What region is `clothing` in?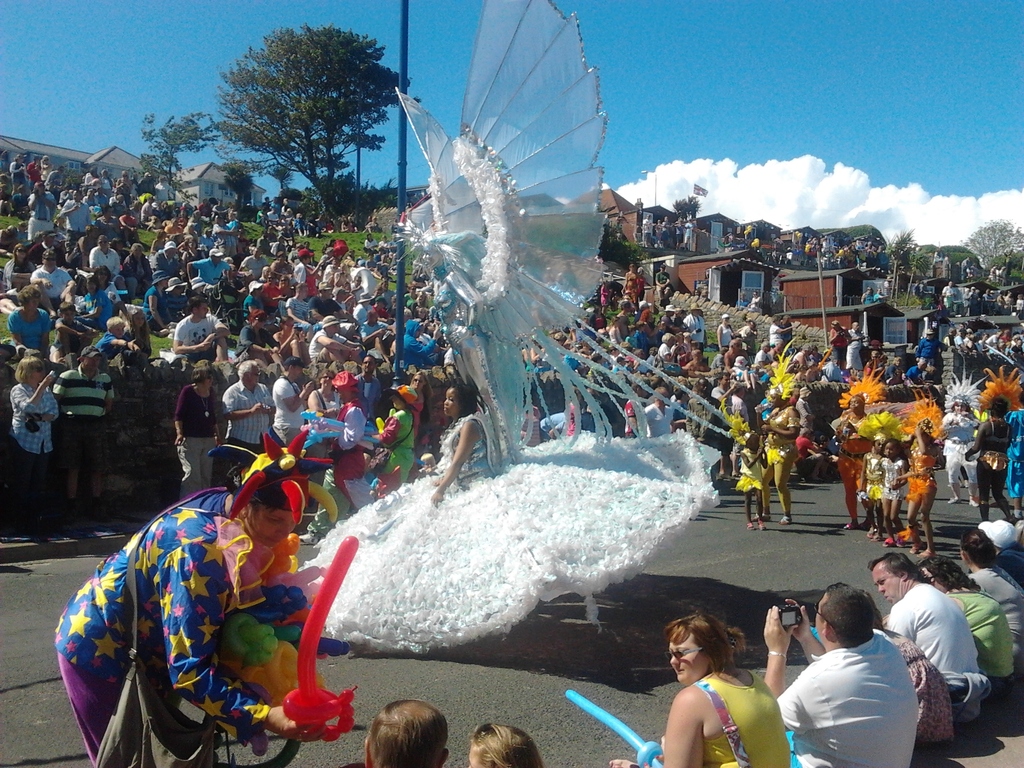
Rect(947, 413, 975, 477).
